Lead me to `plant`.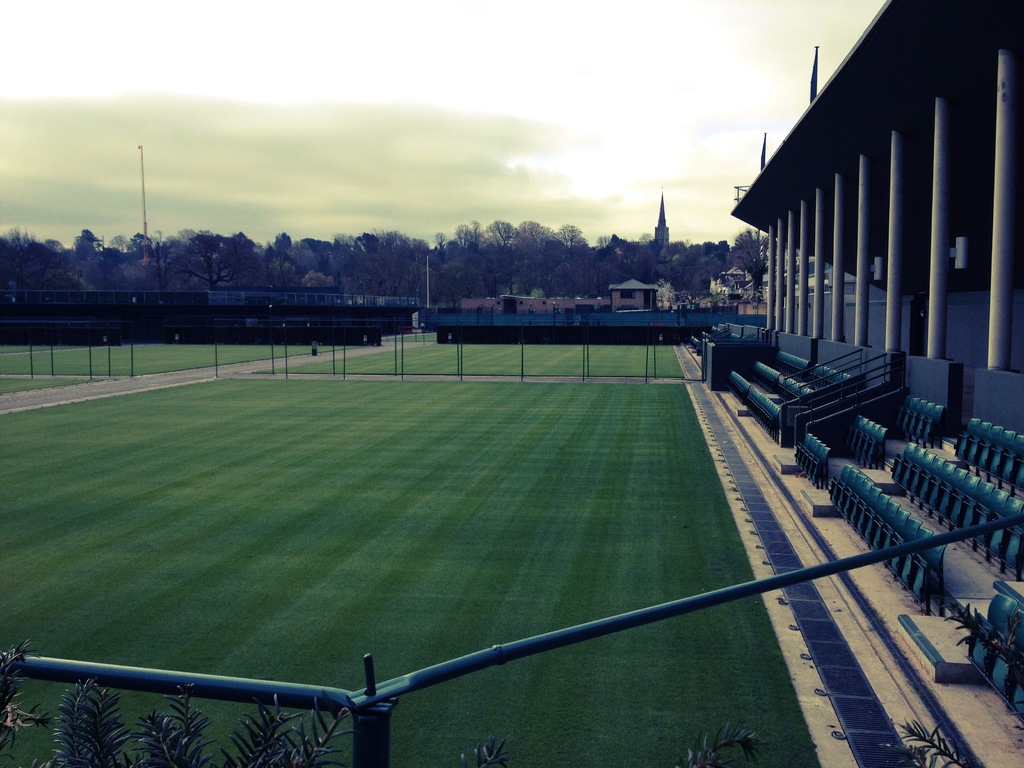
Lead to bbox=(676, 723, 761, 764).
